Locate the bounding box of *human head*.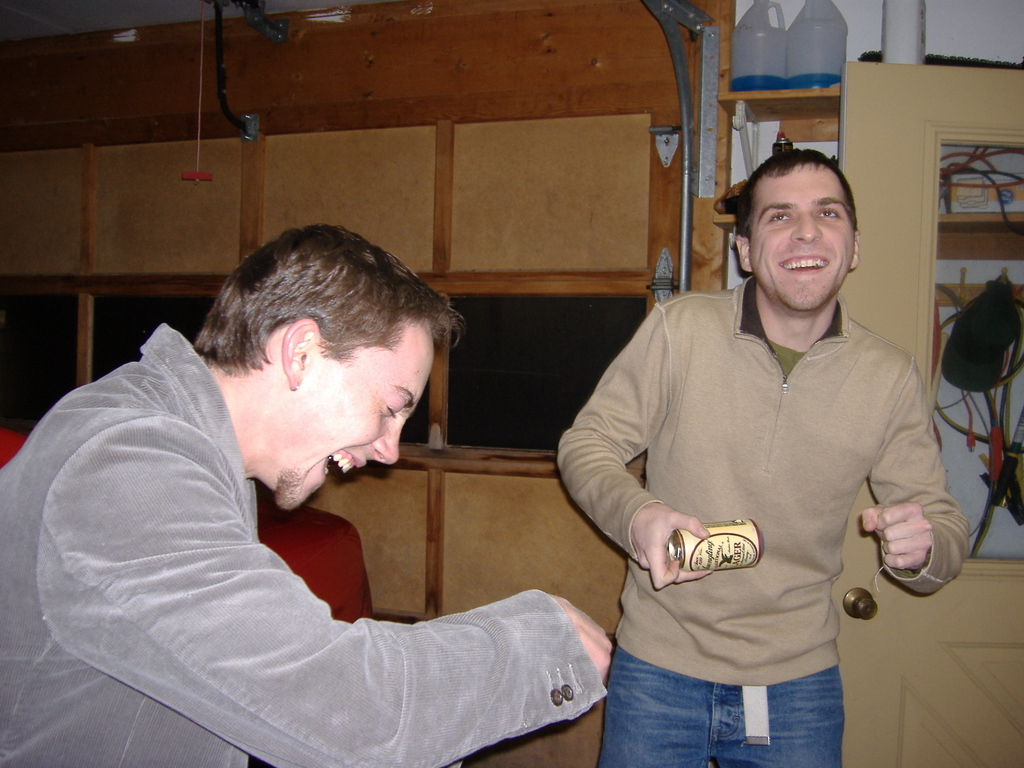
Bounding box: 189:225:469:516.
